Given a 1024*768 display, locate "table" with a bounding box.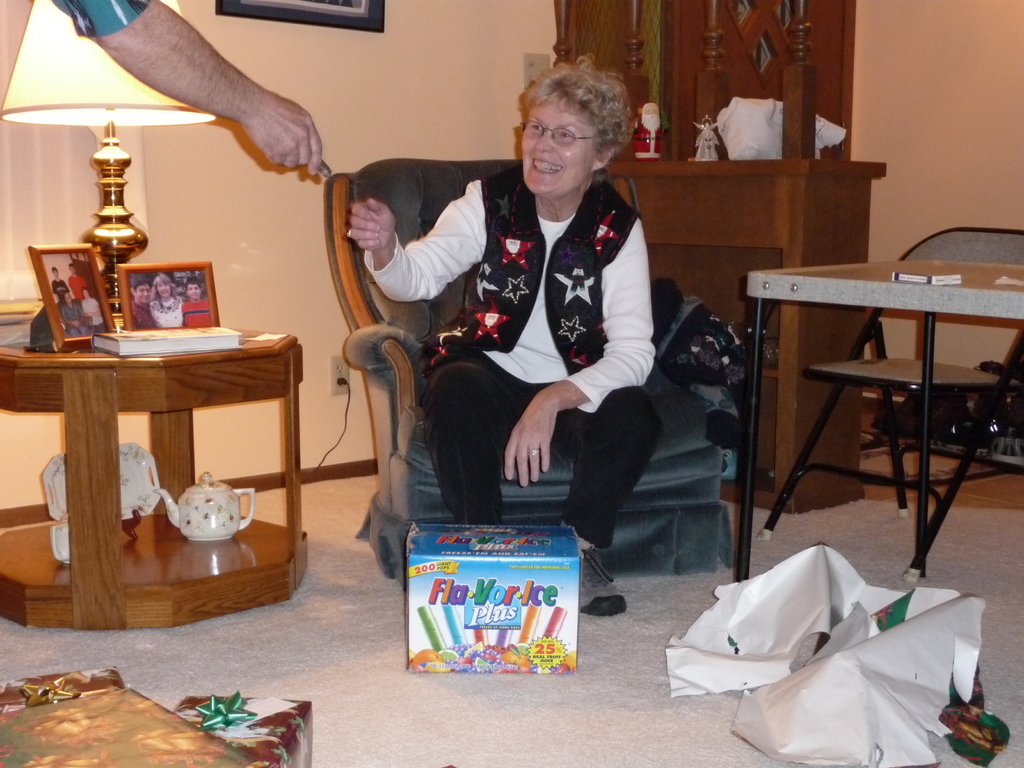
Located: BBox(0, 323, 303, 628).
